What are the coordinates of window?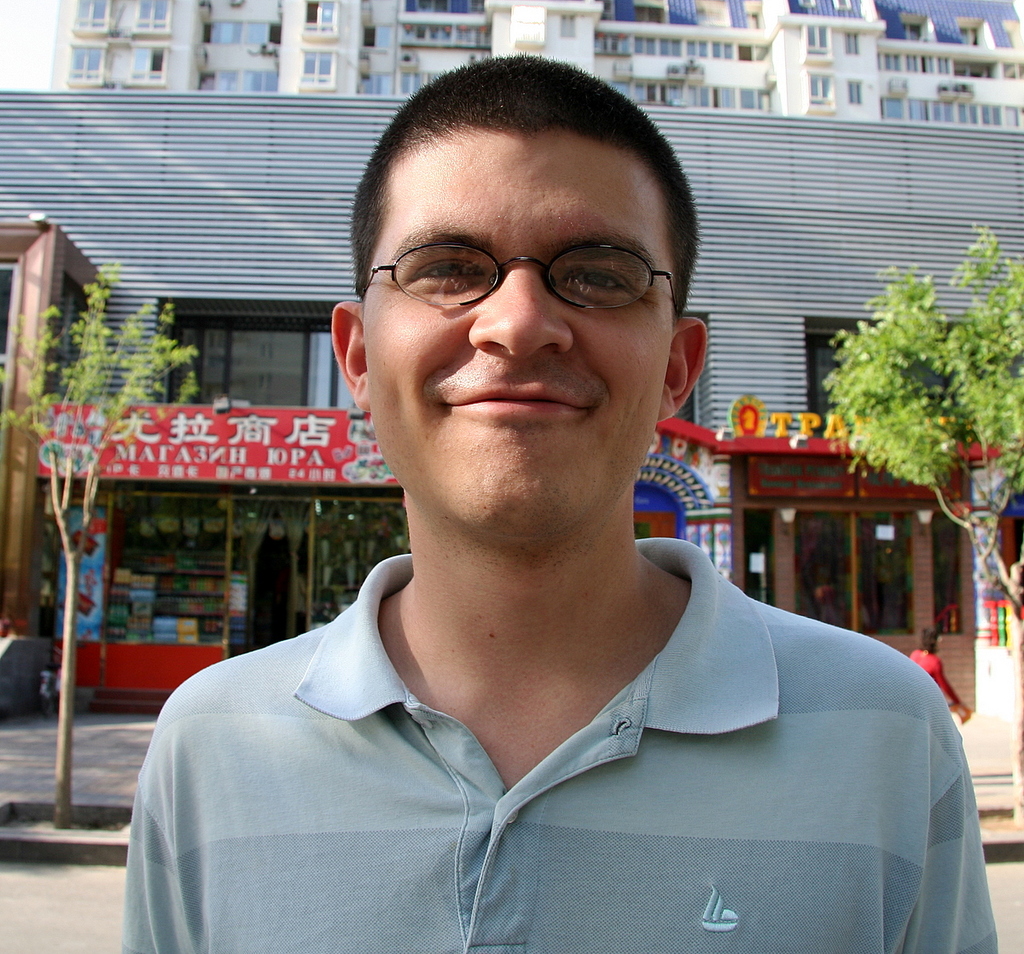
[x1=397, y1=0, x2=489, y2=15].
